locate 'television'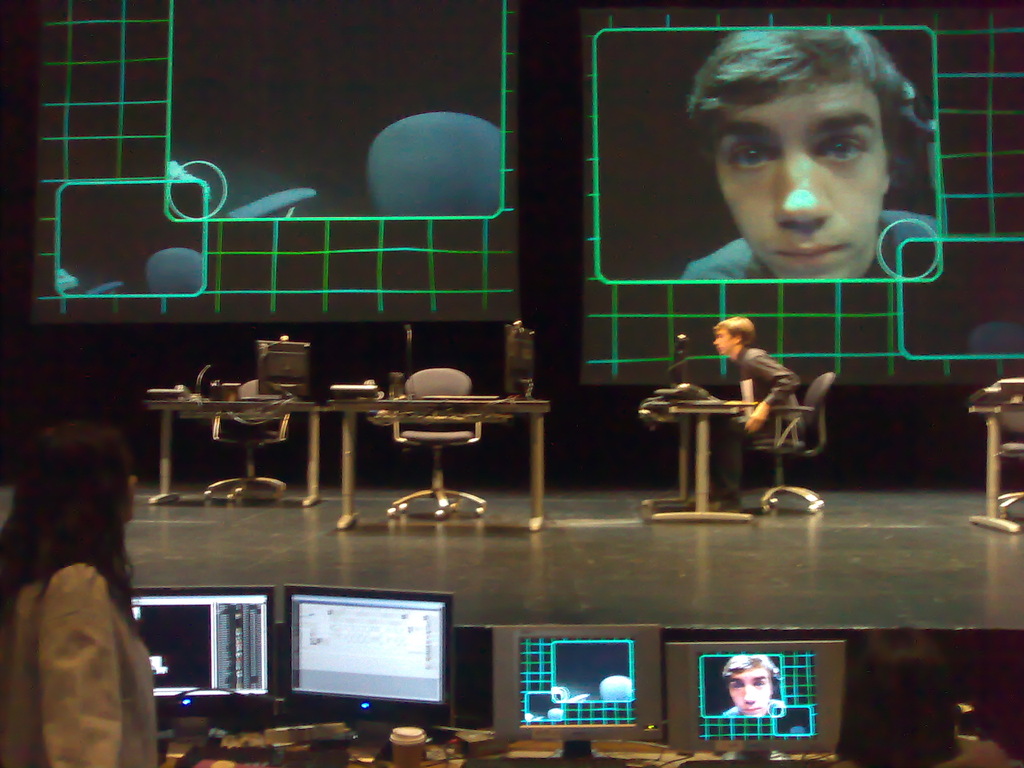
rect(665, 636, 849, 766)
